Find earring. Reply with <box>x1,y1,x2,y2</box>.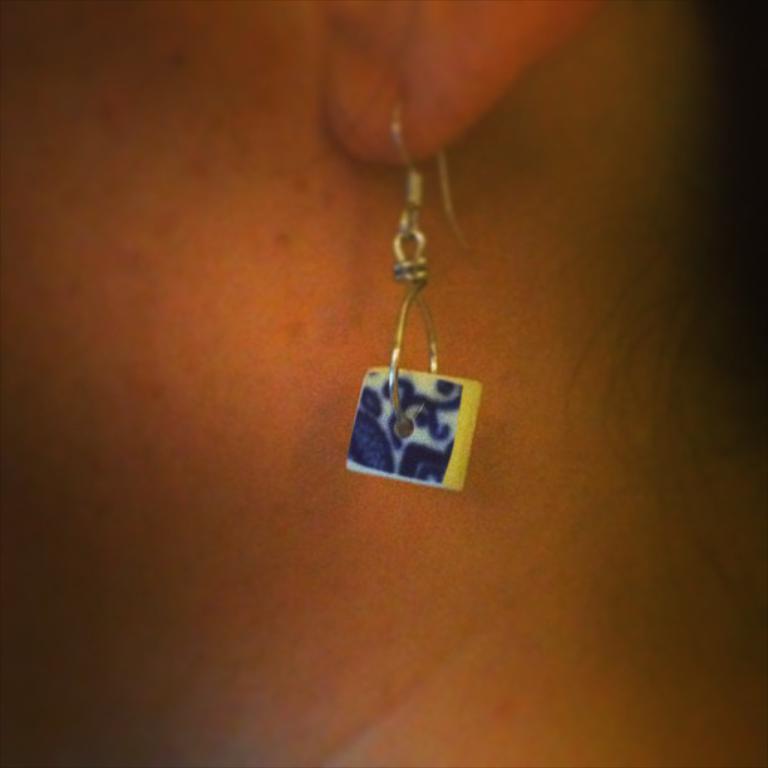
<box>346,90,483,488</box>.
